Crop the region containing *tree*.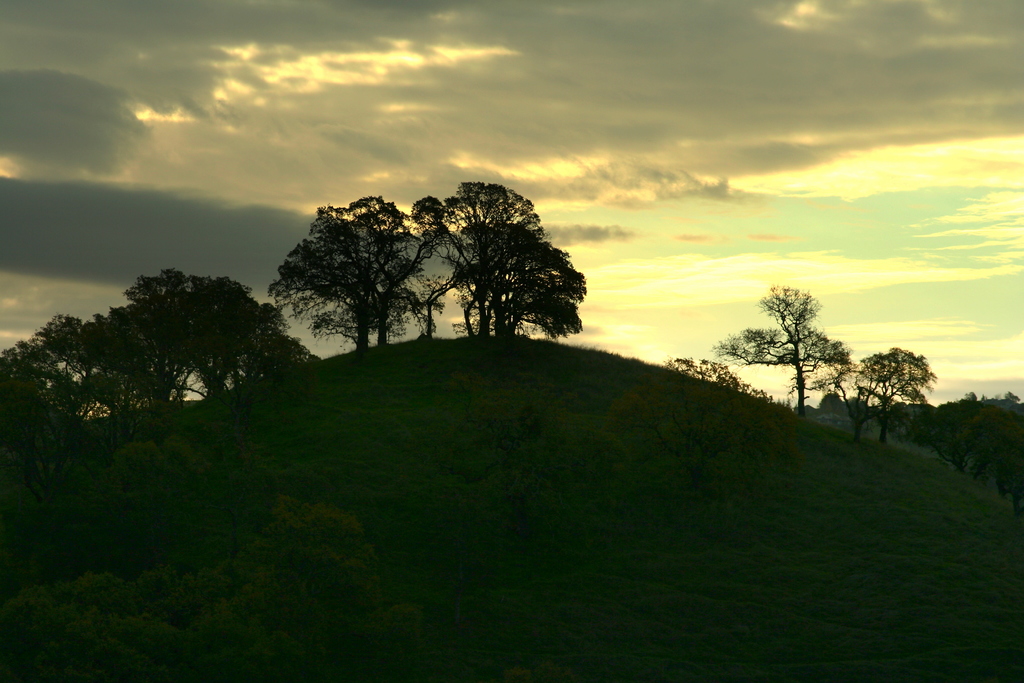
Crop region: {"left": 840, "top": 343, "right": 942, "bottom": 463}.
